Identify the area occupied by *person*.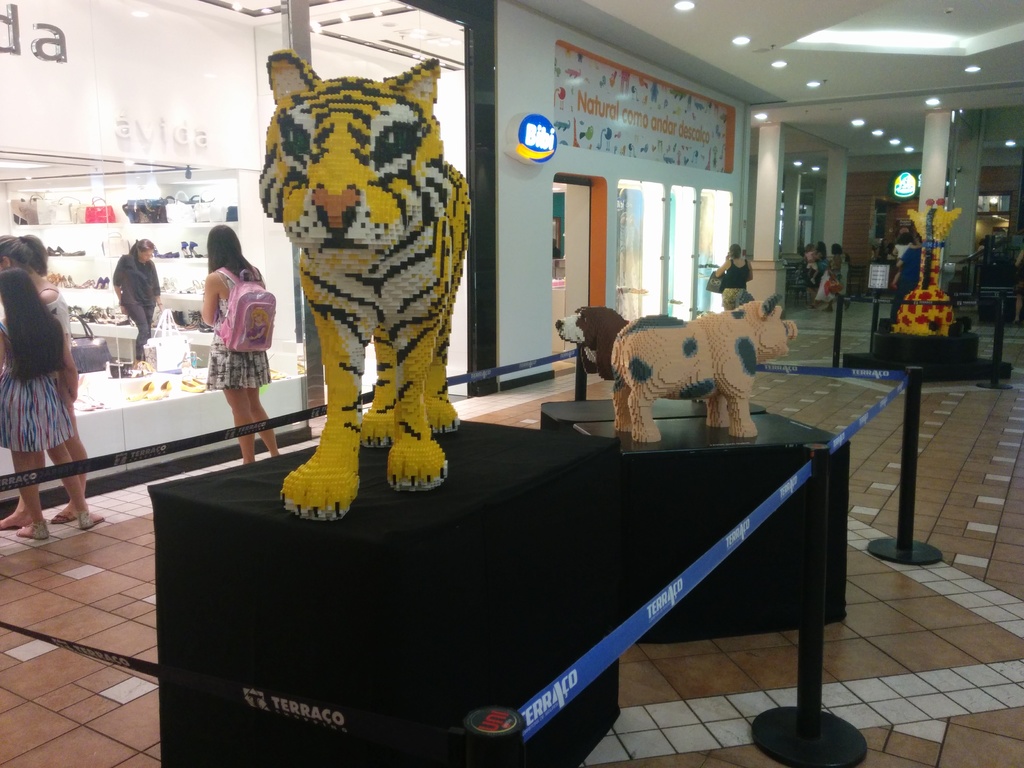
Area: BBox(116, 230, 159, 358).
